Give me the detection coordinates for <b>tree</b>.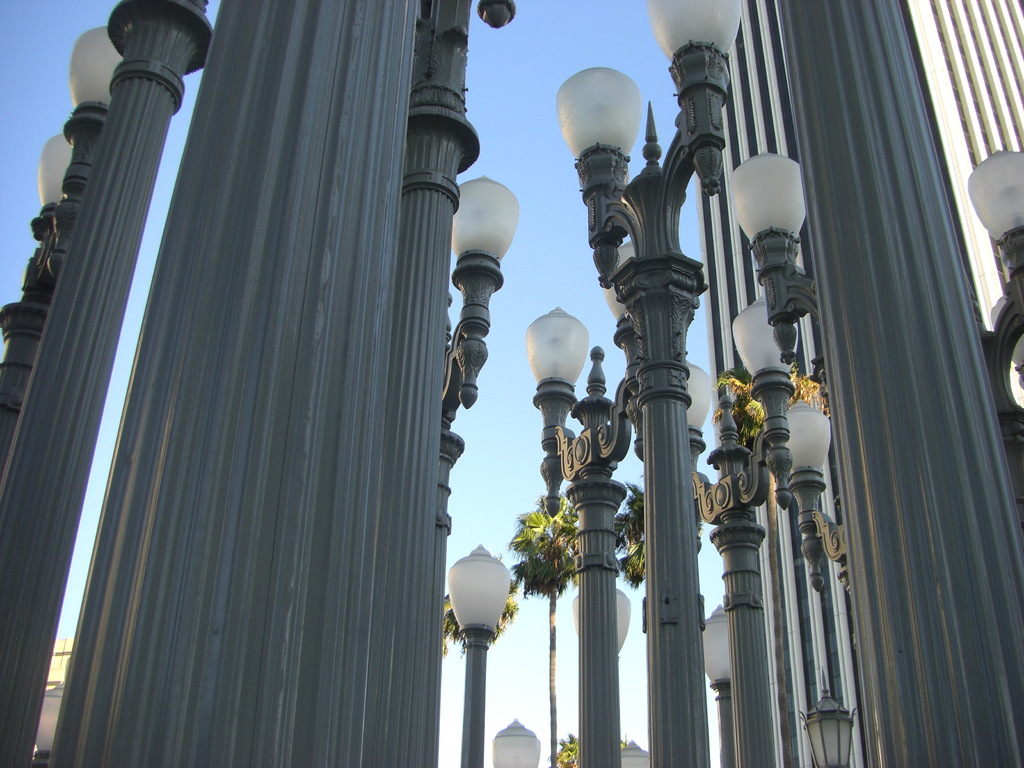
[left=606, top=481, right=648, bottom=590].
